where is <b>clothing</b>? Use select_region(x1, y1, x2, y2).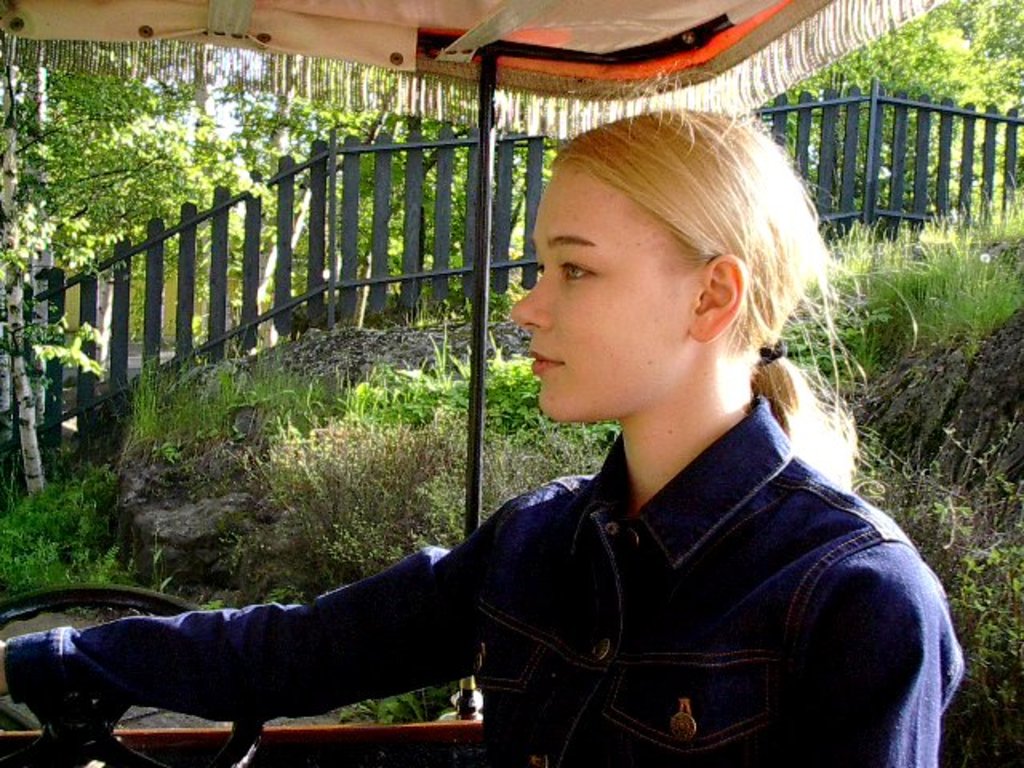
select_region(202, 358, 962, 763).
